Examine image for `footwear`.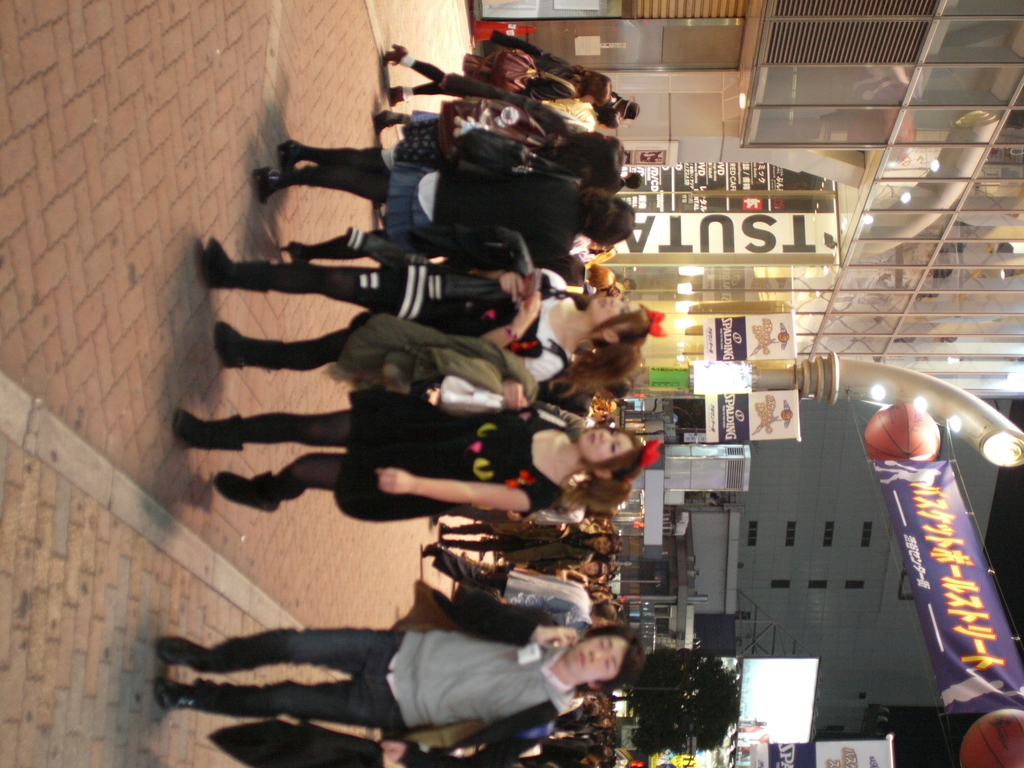
Examination result: [383,83,404,113].
